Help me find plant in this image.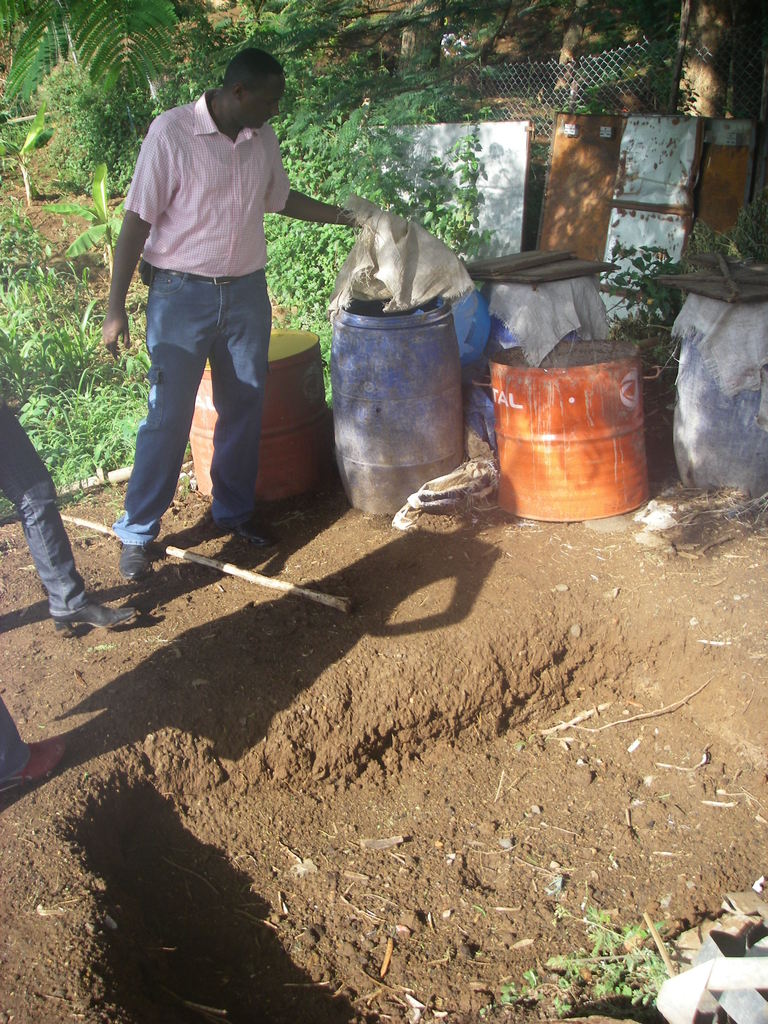
Found it: crop(374, 106, 487, 271).
